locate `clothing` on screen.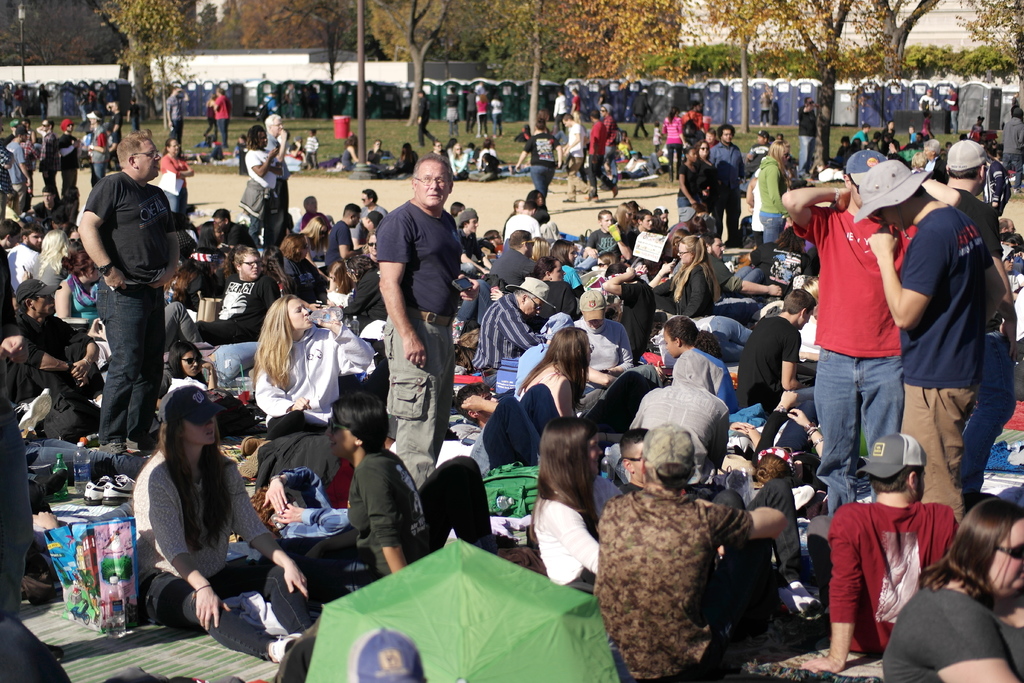
On screen at bbox(755, 153, 780, 238).
